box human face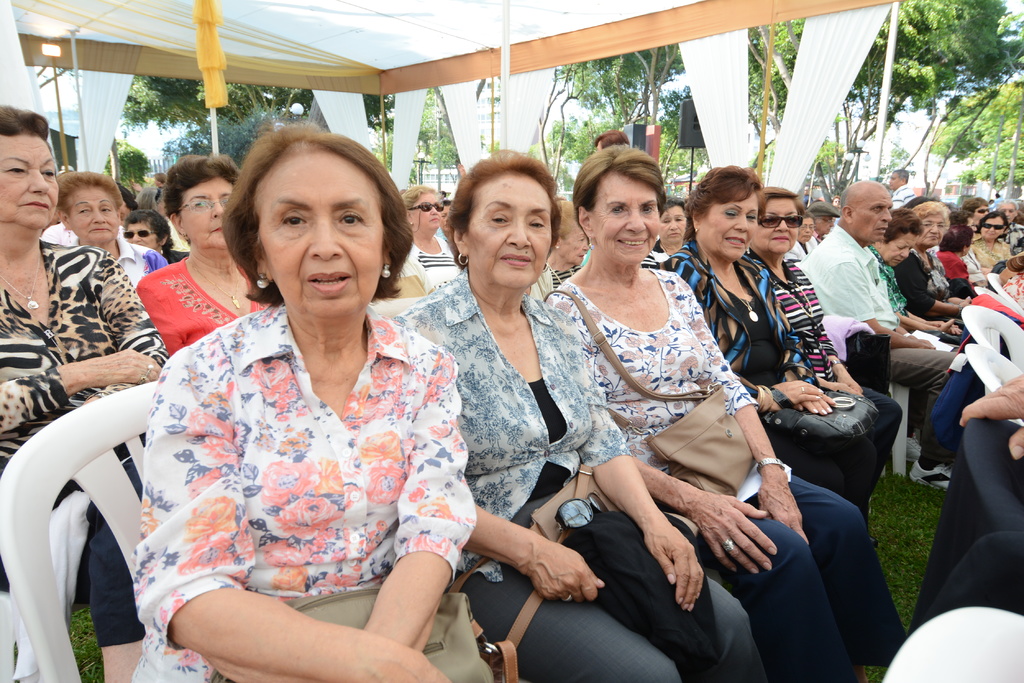
BBox(596, 173, 664, 266)
